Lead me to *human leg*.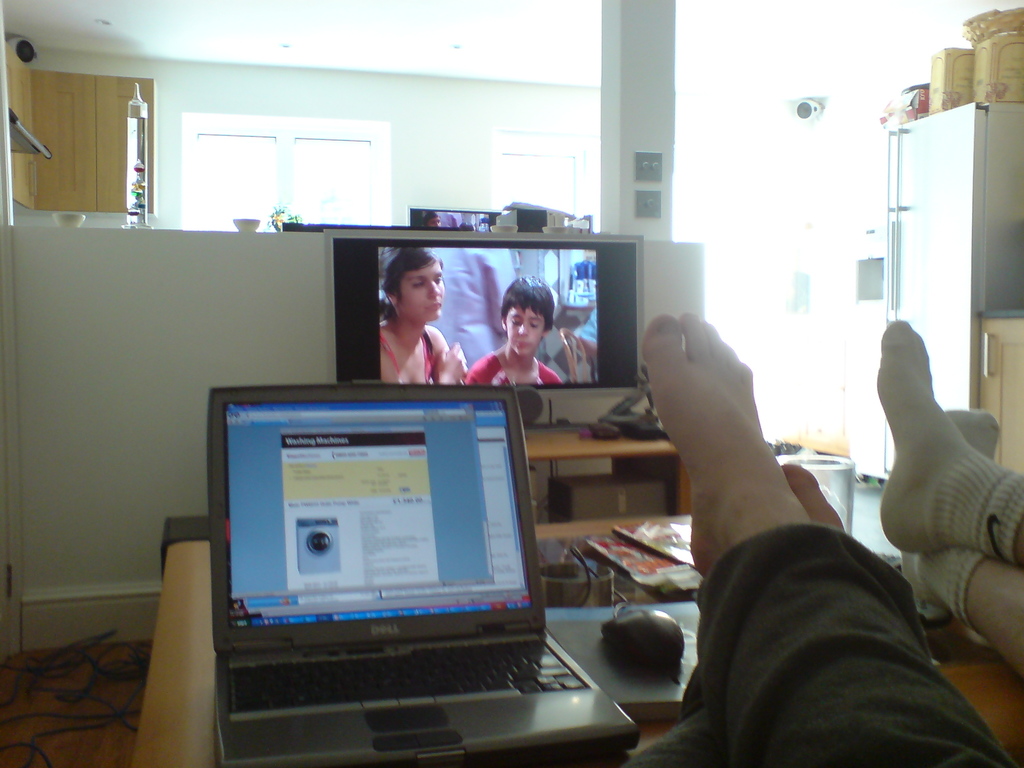
Lead to (877, 311, 1023, 555).
